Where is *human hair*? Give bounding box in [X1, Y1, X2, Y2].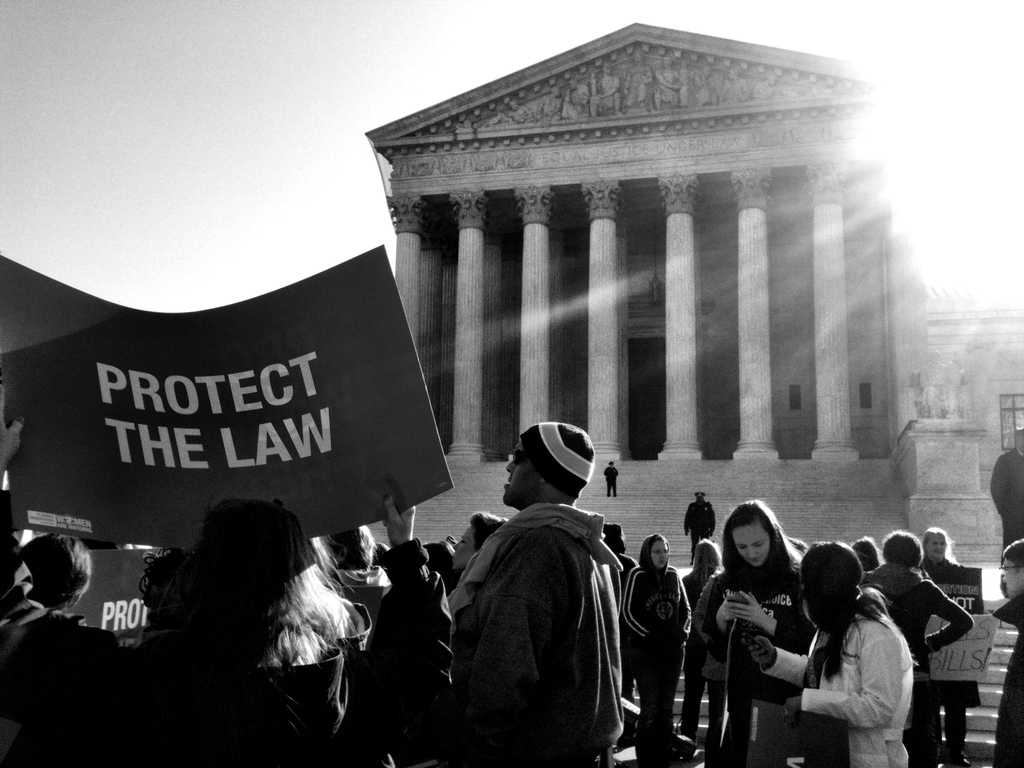
[1004, 536, 1023, 570].
